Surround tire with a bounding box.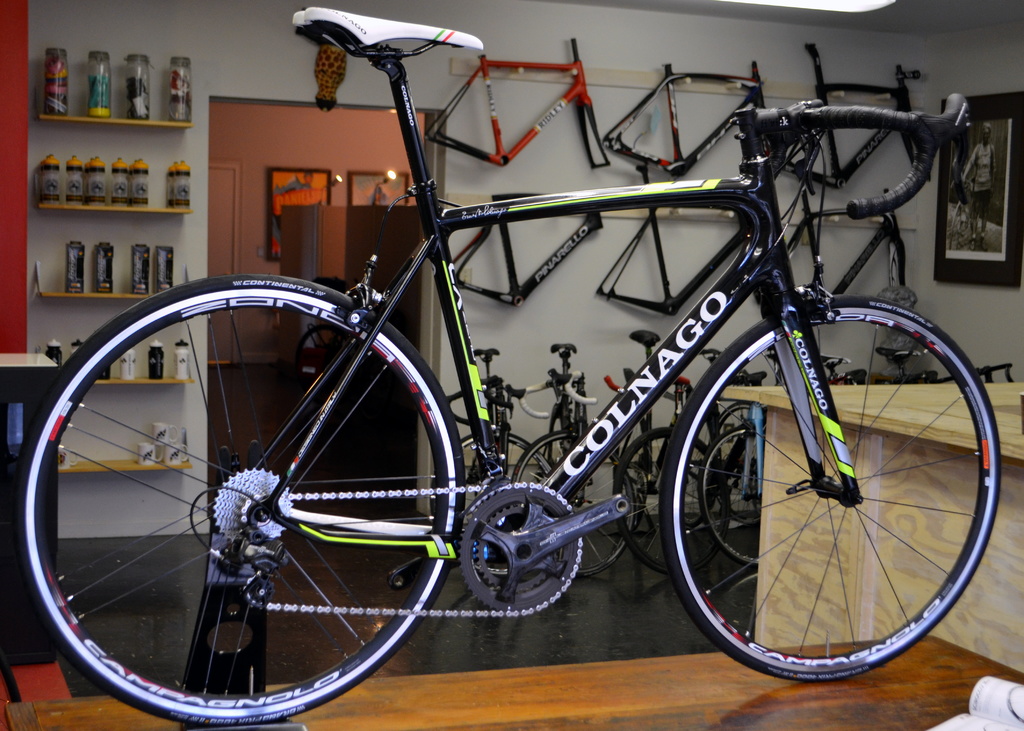
[left=428, top=431, right=554, bottom=561].
